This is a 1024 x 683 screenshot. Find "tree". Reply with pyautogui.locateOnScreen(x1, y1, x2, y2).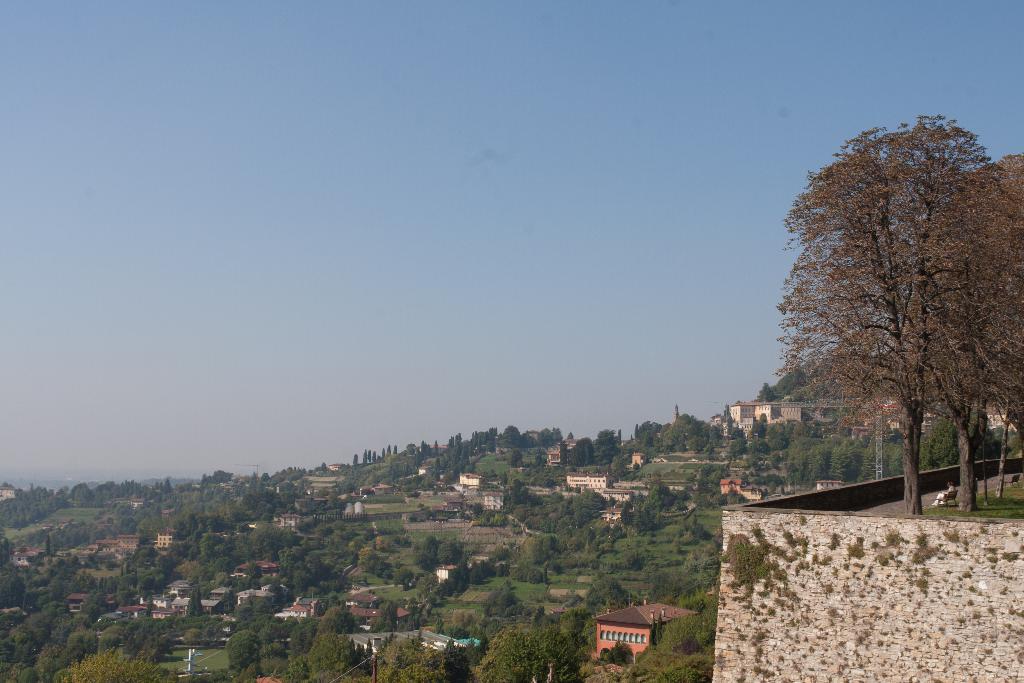
pyautogui.locateOnScreen(362, 447, 374, 473).
